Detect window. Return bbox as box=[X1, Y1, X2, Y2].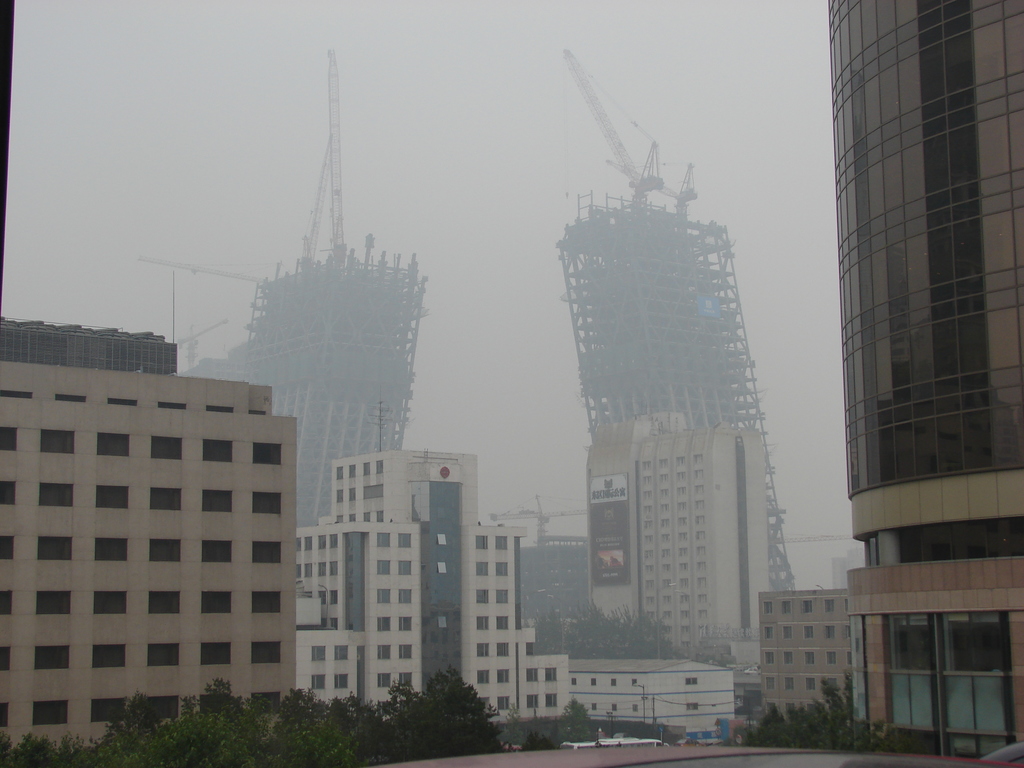
box=[694, 468, 703, 481].
